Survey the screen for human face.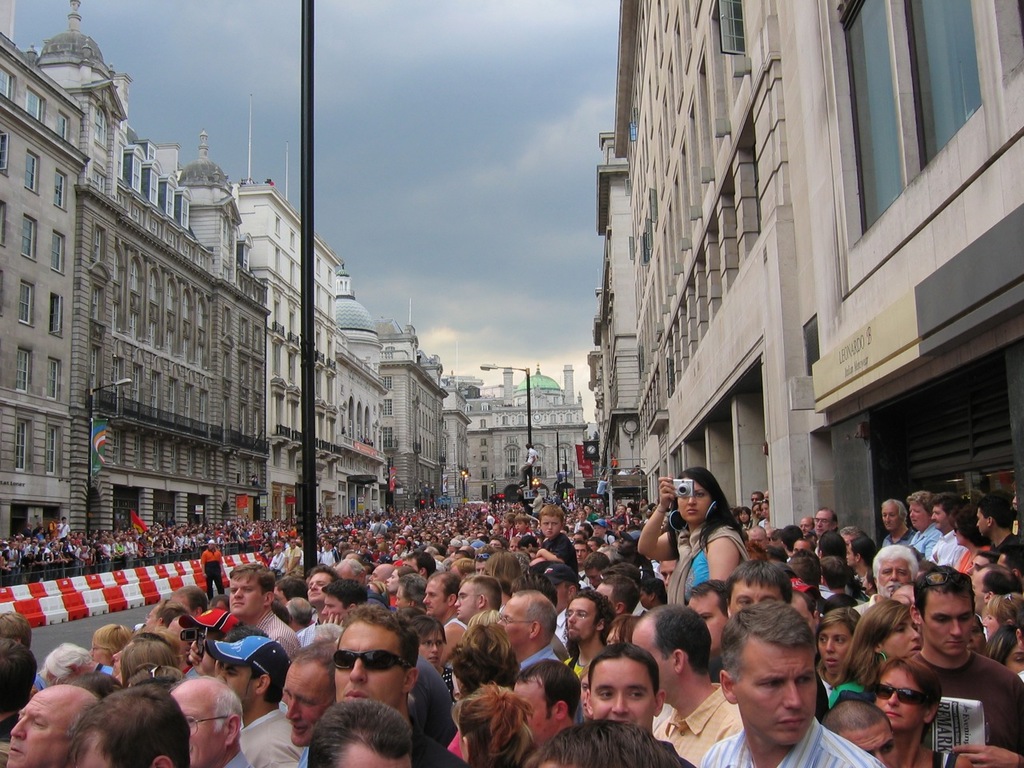
Survey found: l=422, t=581, r=450, b=615.
